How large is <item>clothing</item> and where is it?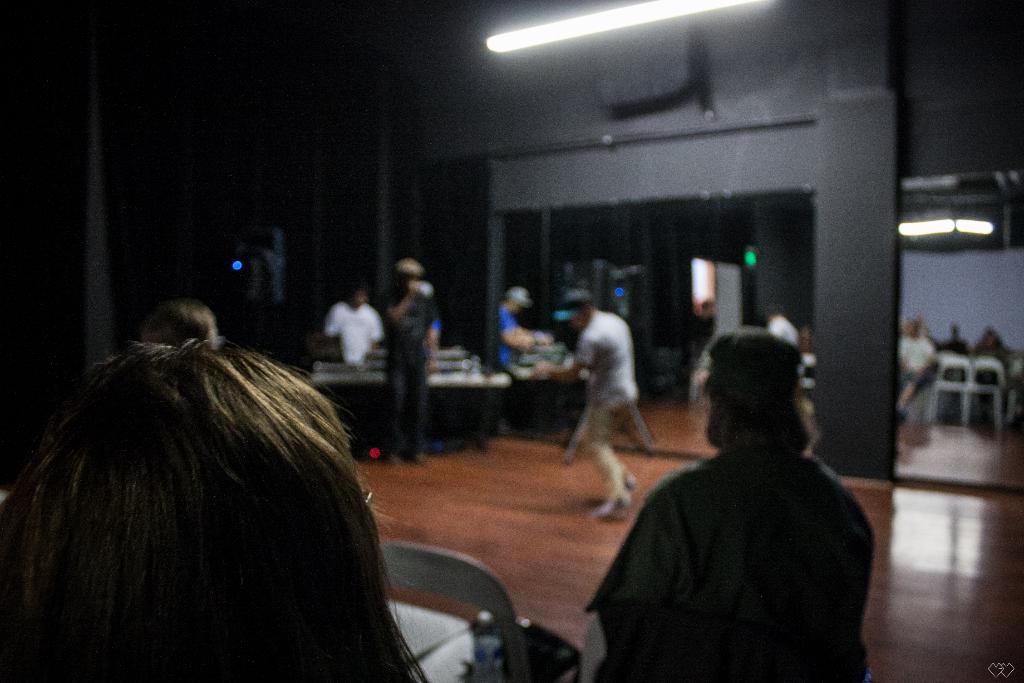
Bounding box: (499, 306, 531, 363).
